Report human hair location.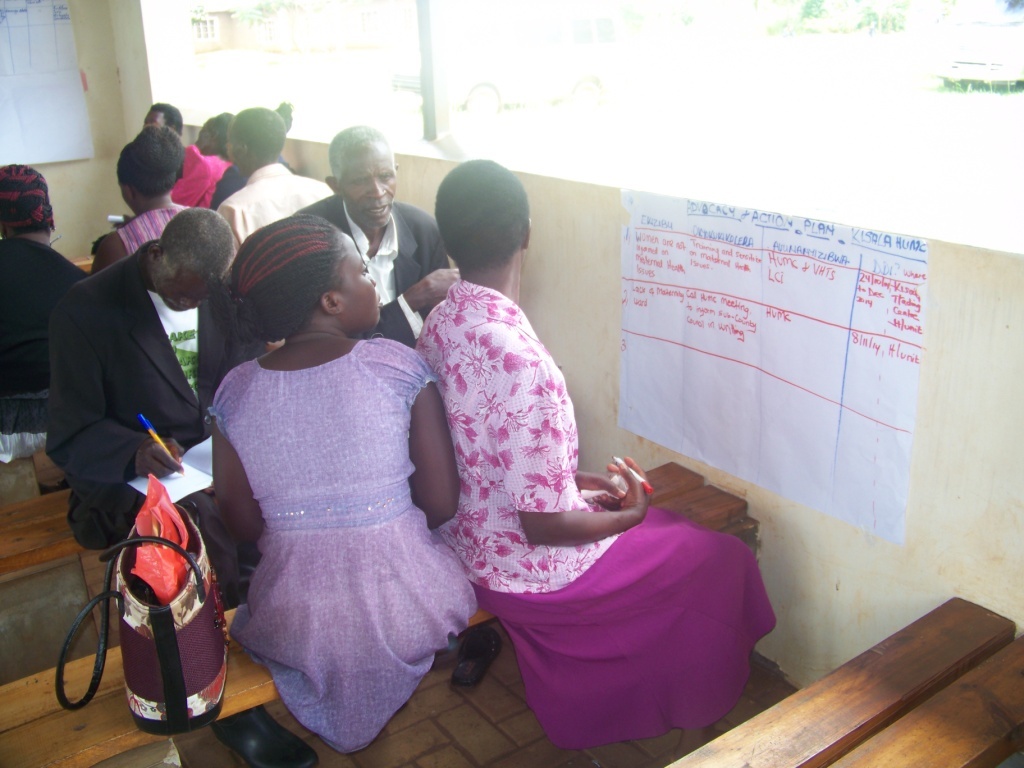
Report: <bbox>116, 116, 186, 195</bbox>.
